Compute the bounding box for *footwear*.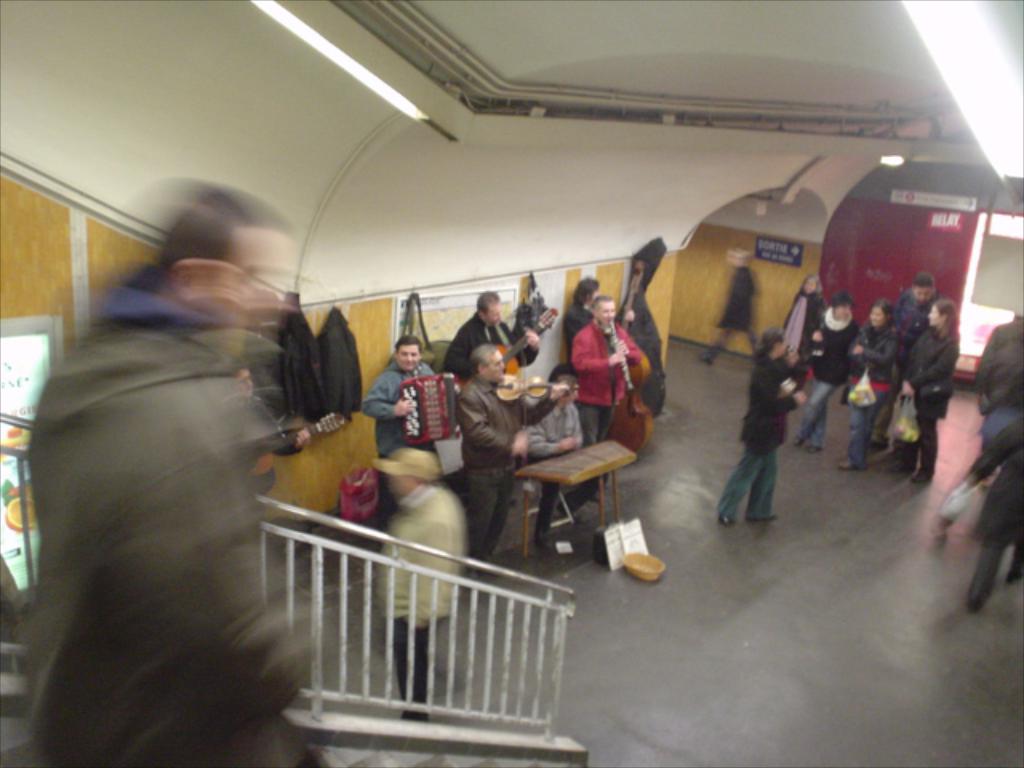
{"left": 941, "top": 478, "right": 976, "bottom": 520}.
